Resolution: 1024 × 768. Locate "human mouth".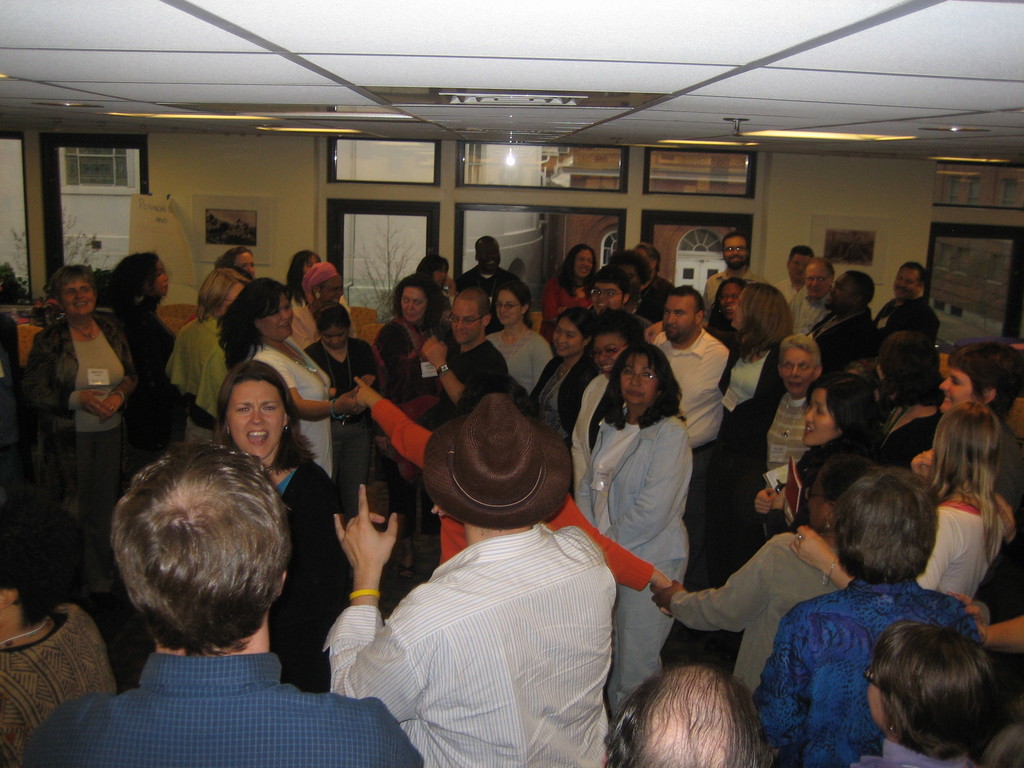
bbox=(595, 300, 607, 309).
